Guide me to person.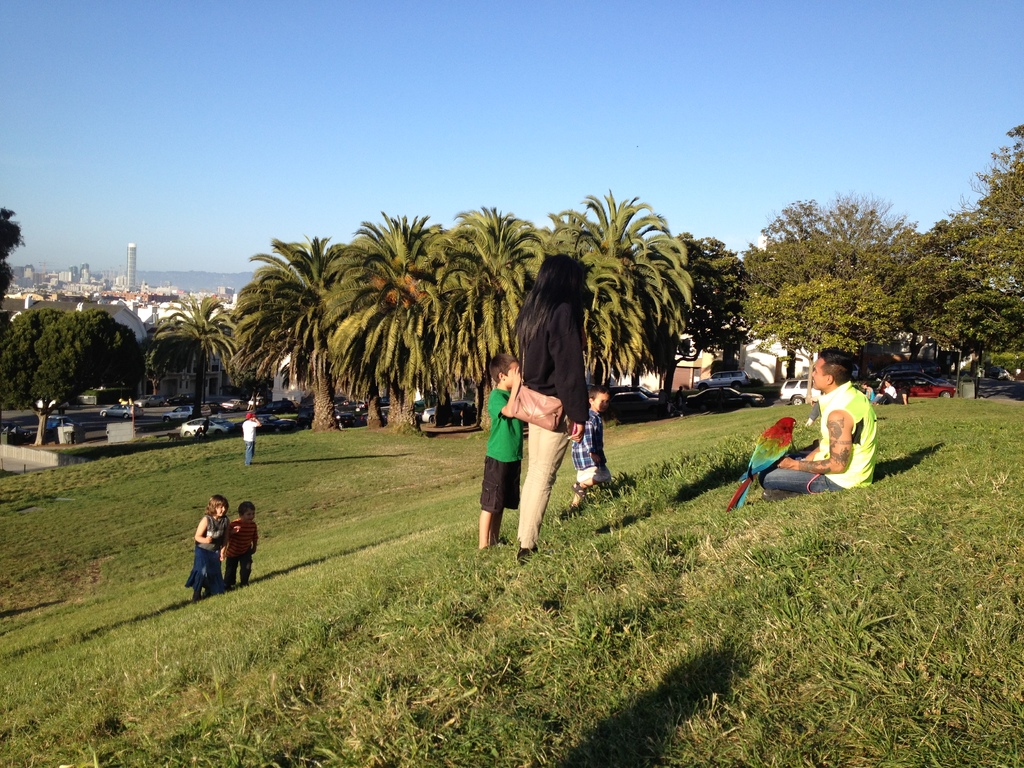
Guidance: left=477, top=352, right=525, bottom=554.
